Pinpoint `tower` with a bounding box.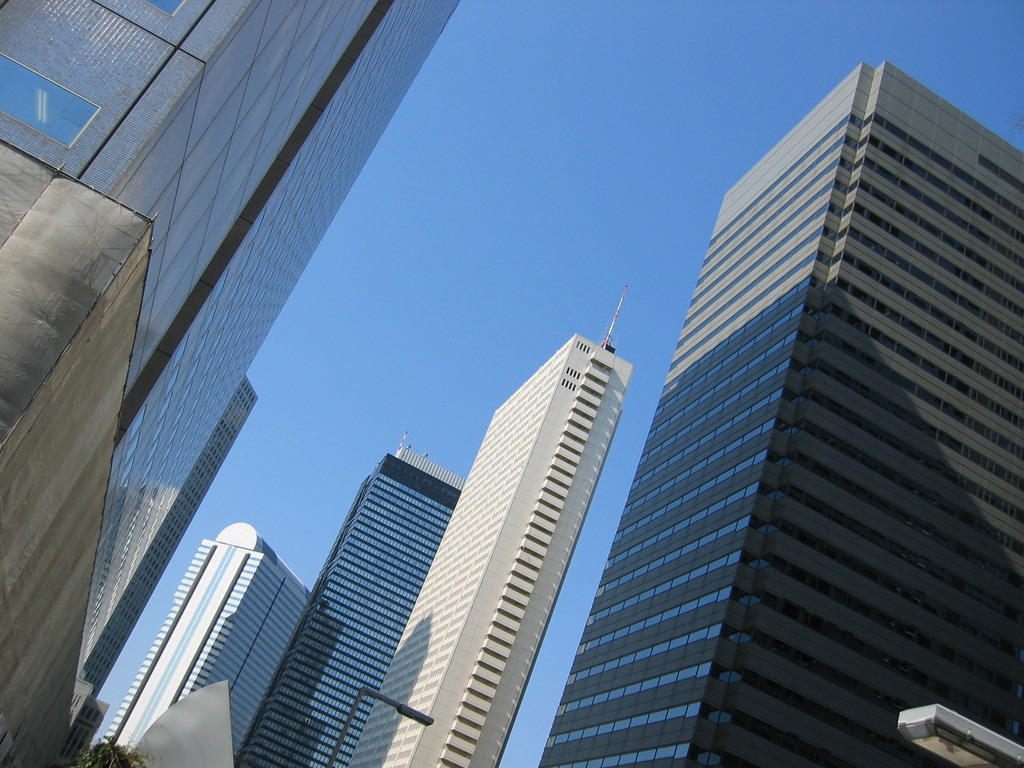
346, 292, 634, 767.
